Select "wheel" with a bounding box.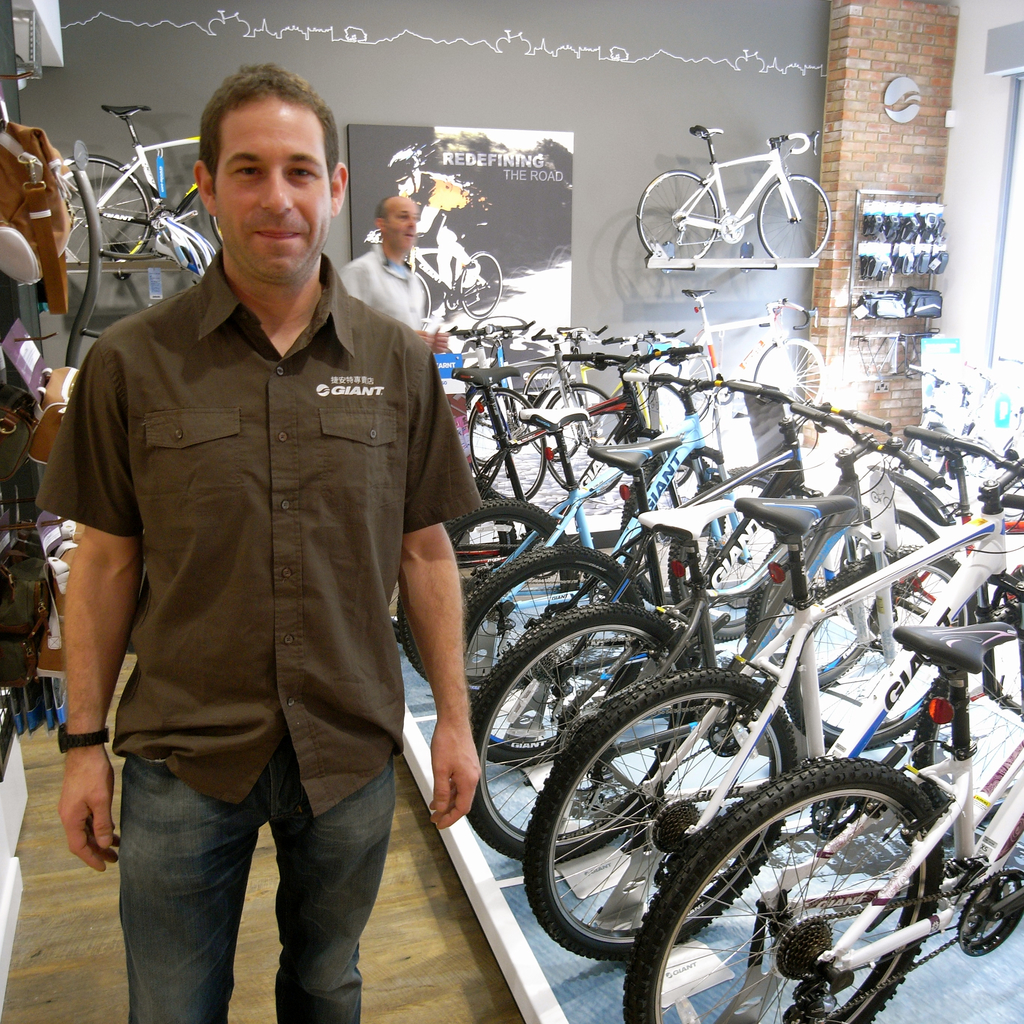
394/495/574/686.
